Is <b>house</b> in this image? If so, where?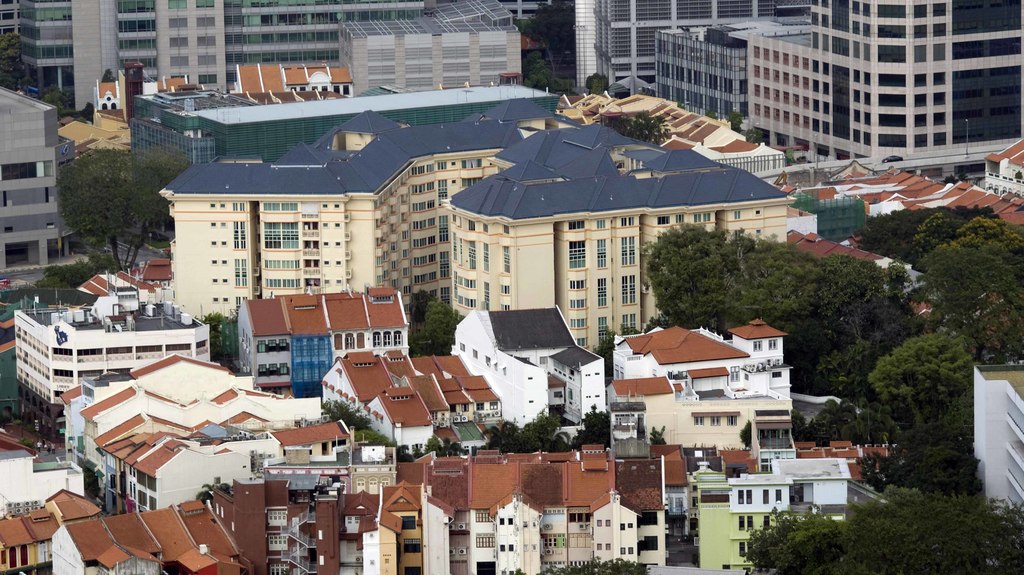
Yes, at bbox(792, 230, 929, 312).
